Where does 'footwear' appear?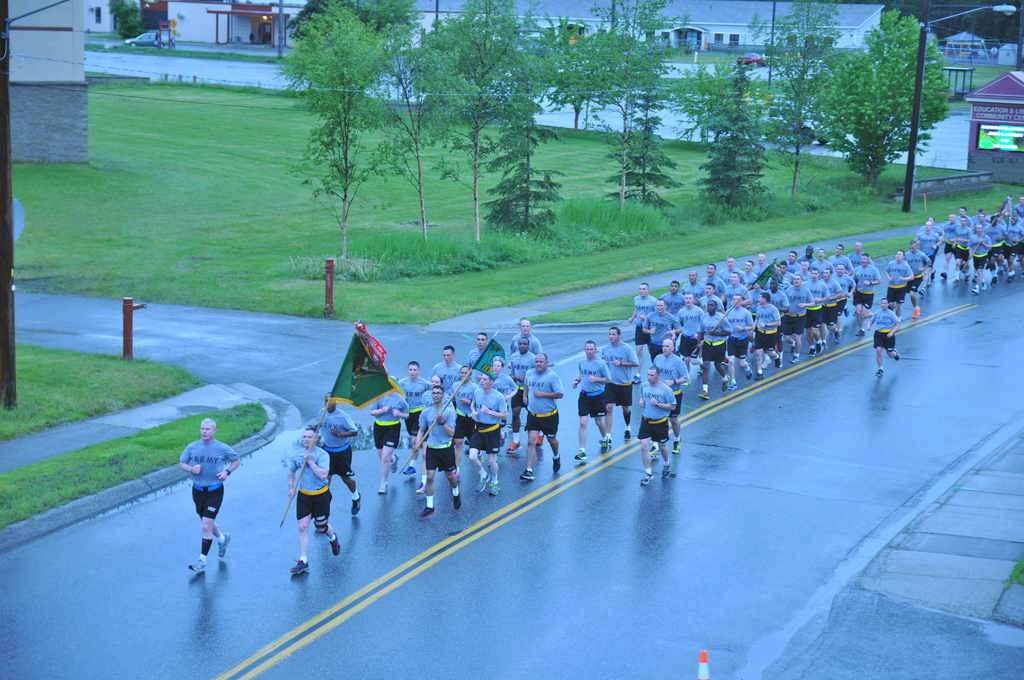
Appears at 853/312/856/319.
